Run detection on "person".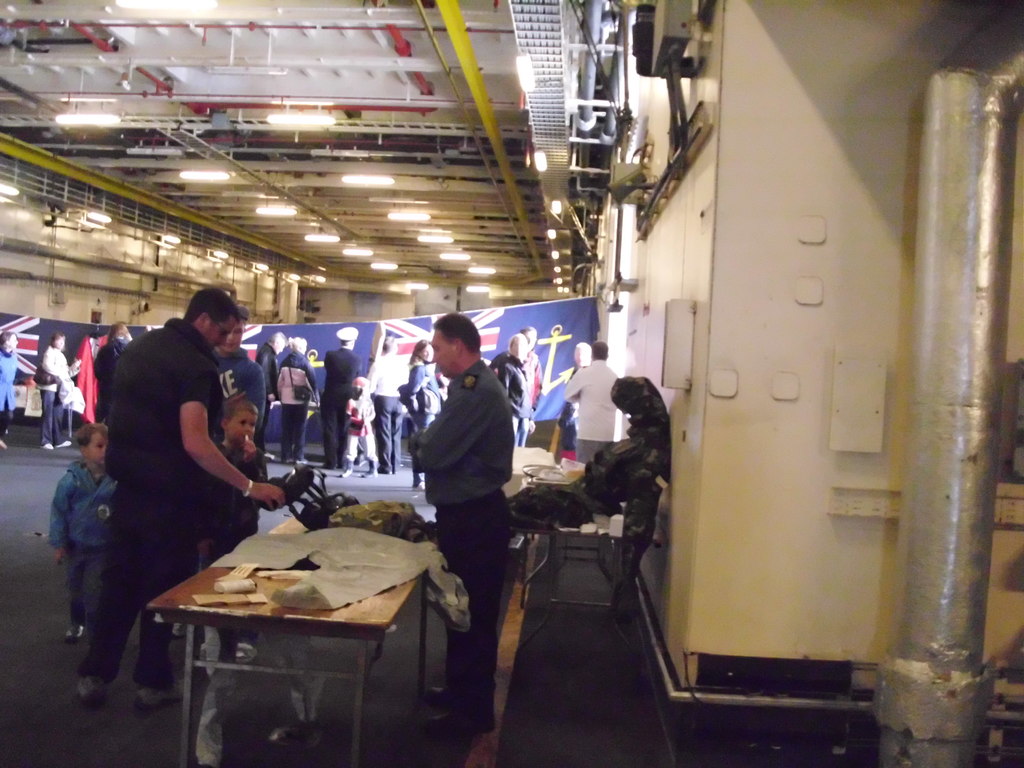
Result: [486, 336, 536, 444].
